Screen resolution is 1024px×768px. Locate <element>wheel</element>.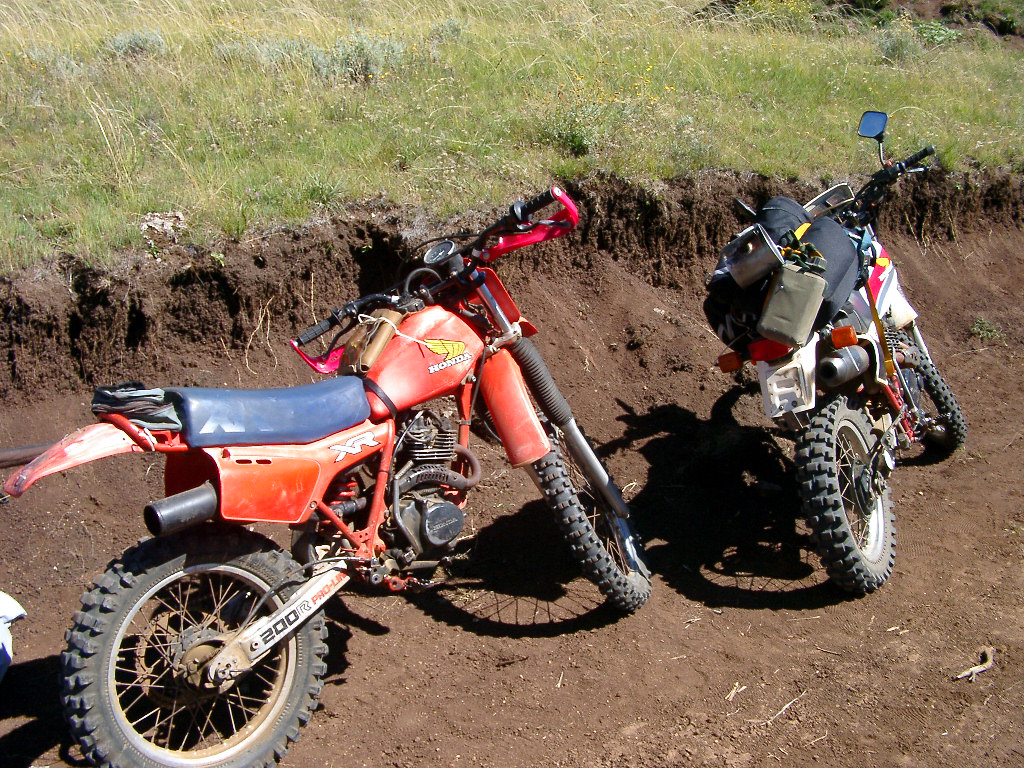
[801, 391, 896, 601].
